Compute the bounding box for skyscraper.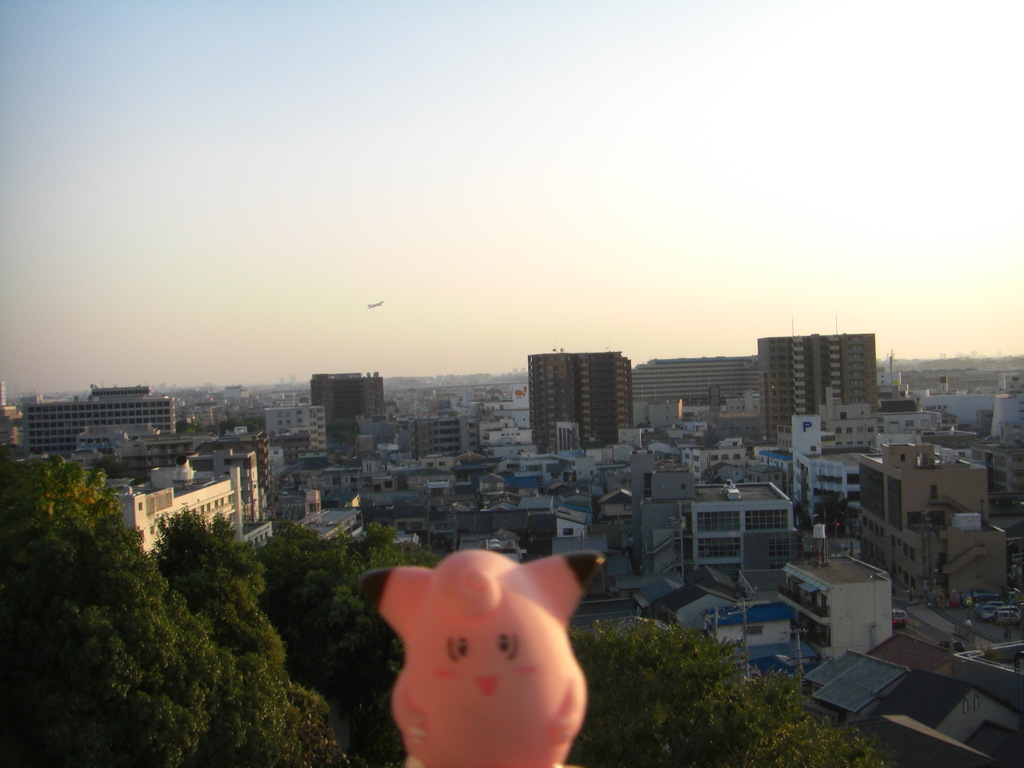
region(316, 375, 384, 423).
